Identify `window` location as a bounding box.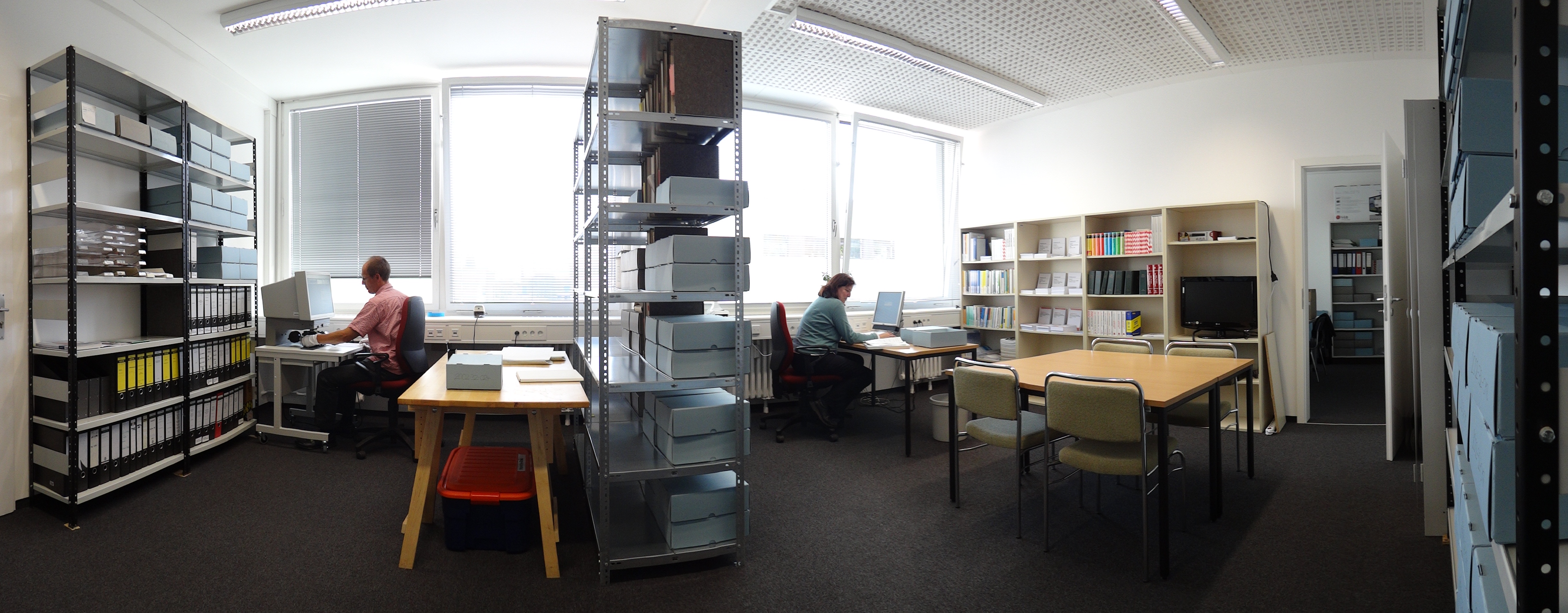
(273, 36, 302, 108).
